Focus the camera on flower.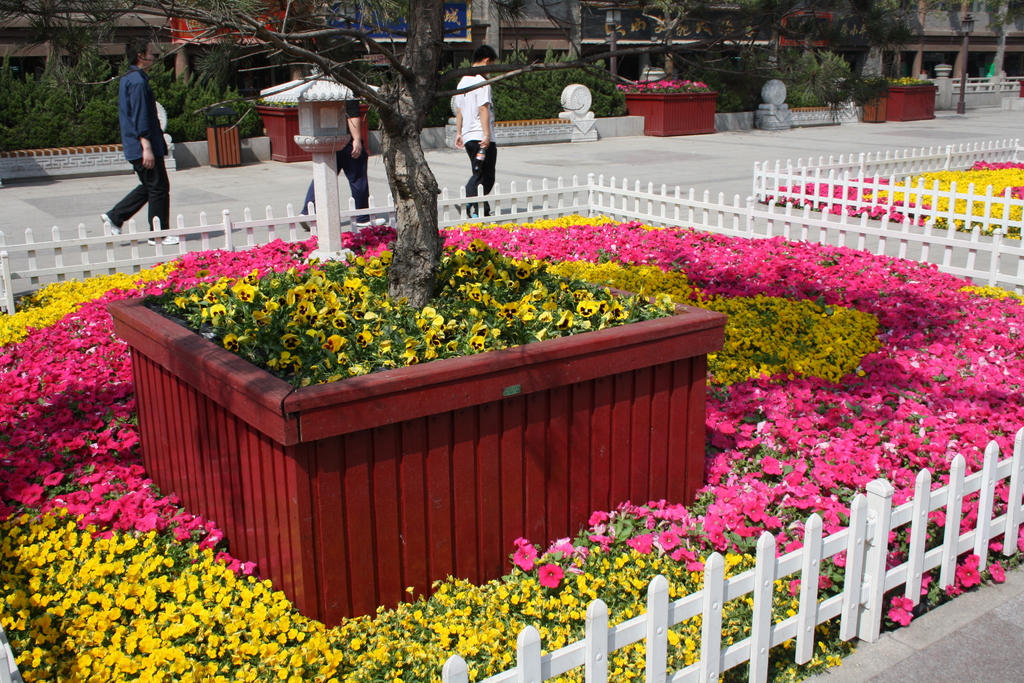
Focus region: <region>532, 563, 566, 593</region>.
